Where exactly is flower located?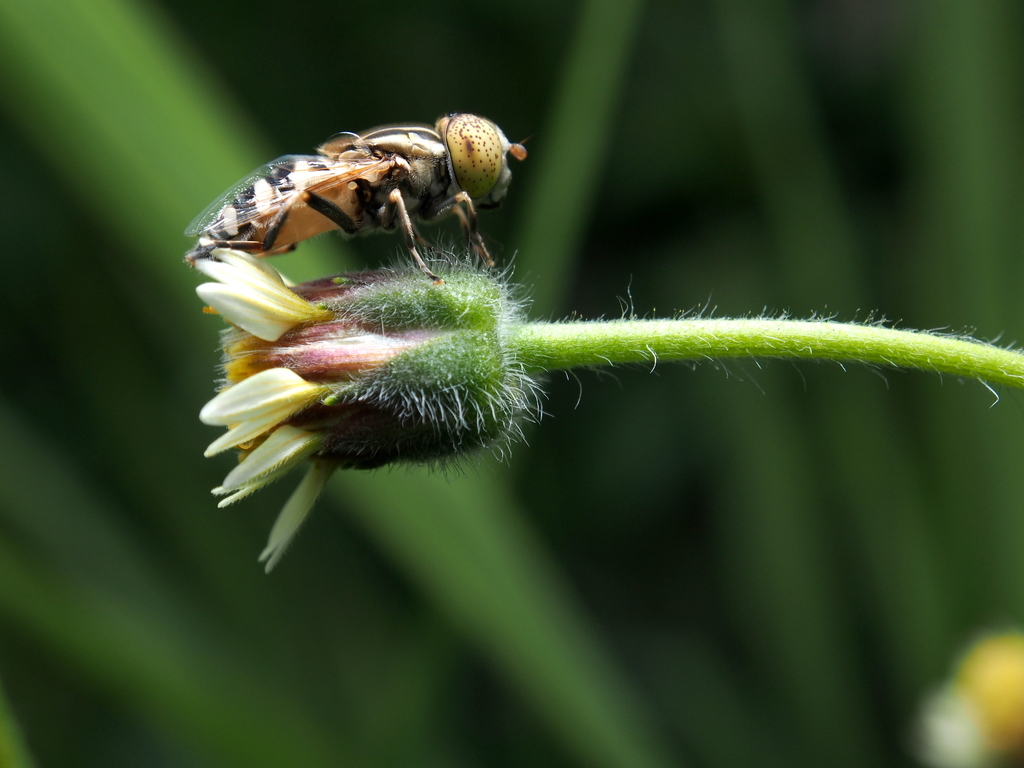
Its bounding box is region(179, 226, 598, 516).
